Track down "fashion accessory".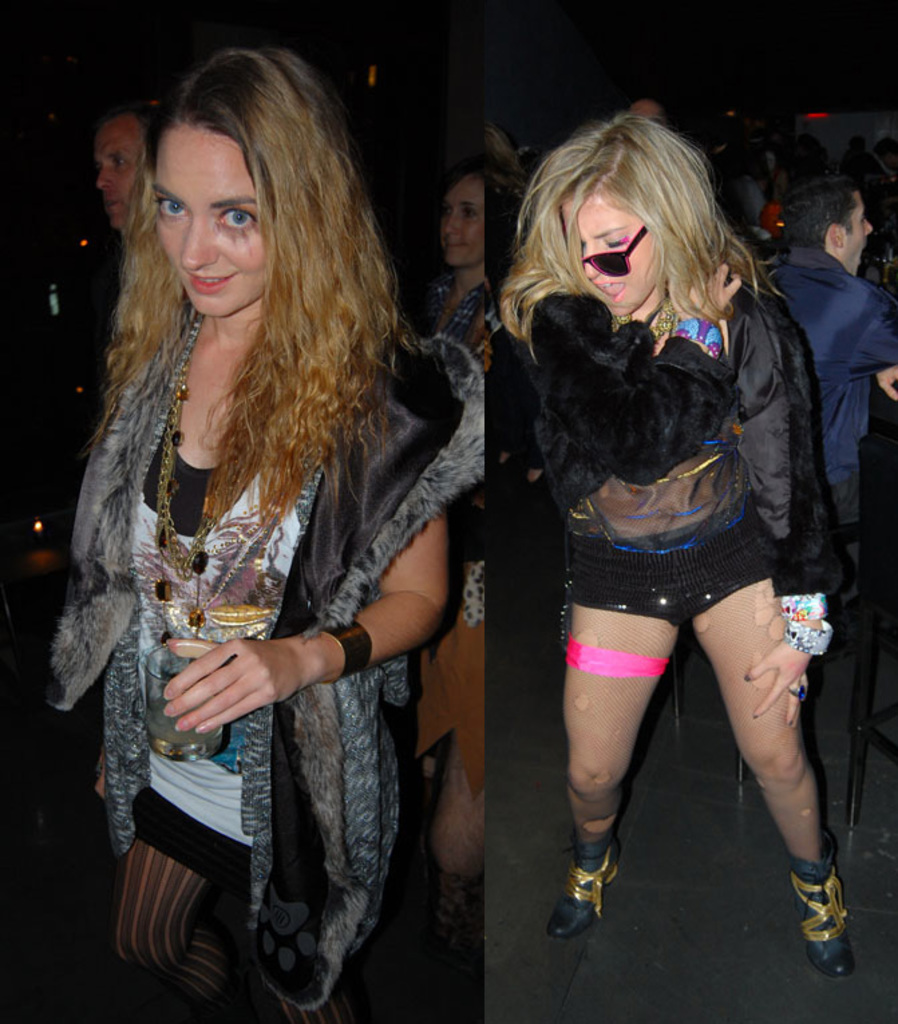
Tracked to pyautogui.locateOnScreen(320, 624, 372, 687).
